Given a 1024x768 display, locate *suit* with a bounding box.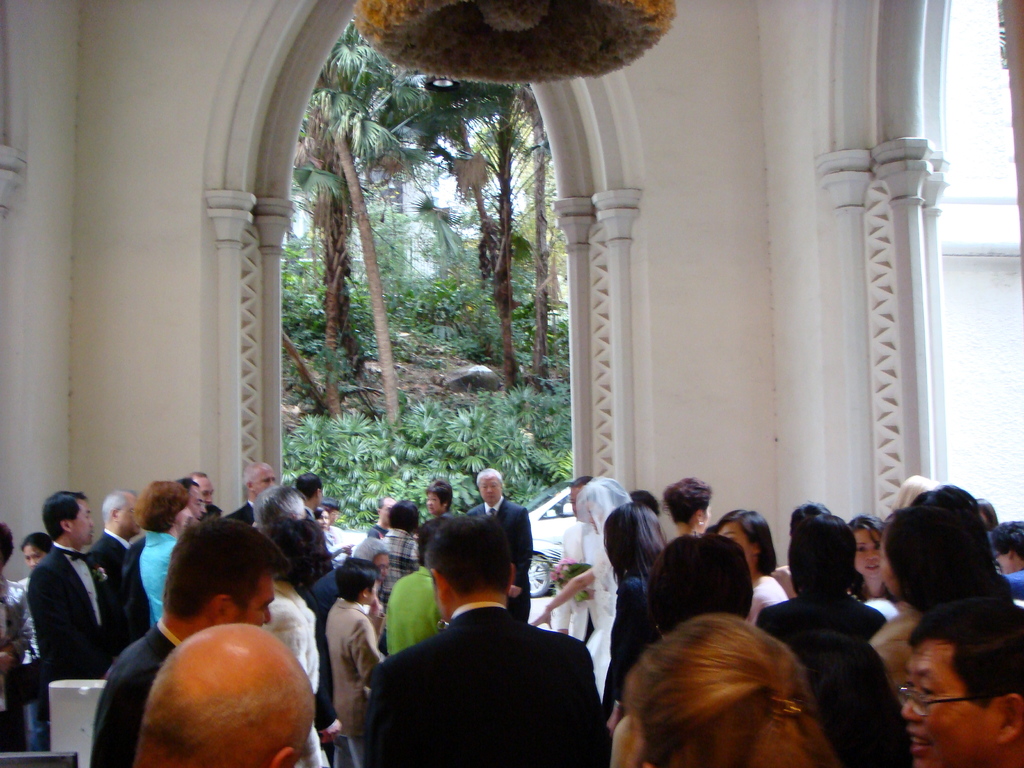
Located: bbox=(25, 542, 125, 714).
